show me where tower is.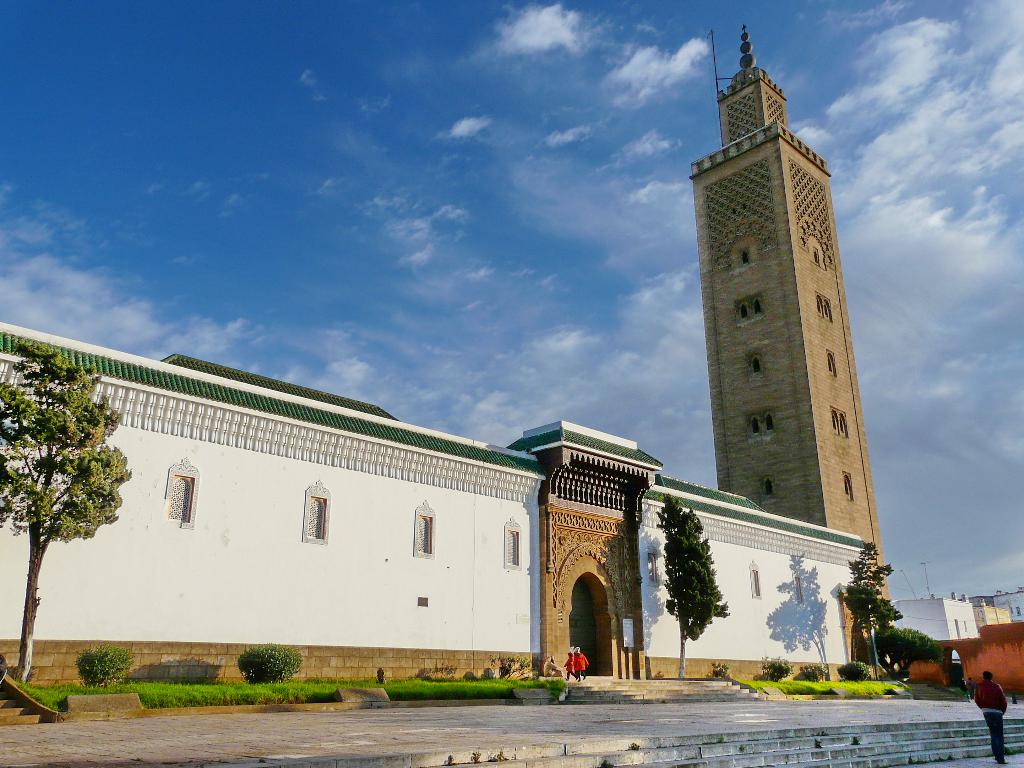
tower is at <region>673, 24, 887, 591</region>.
